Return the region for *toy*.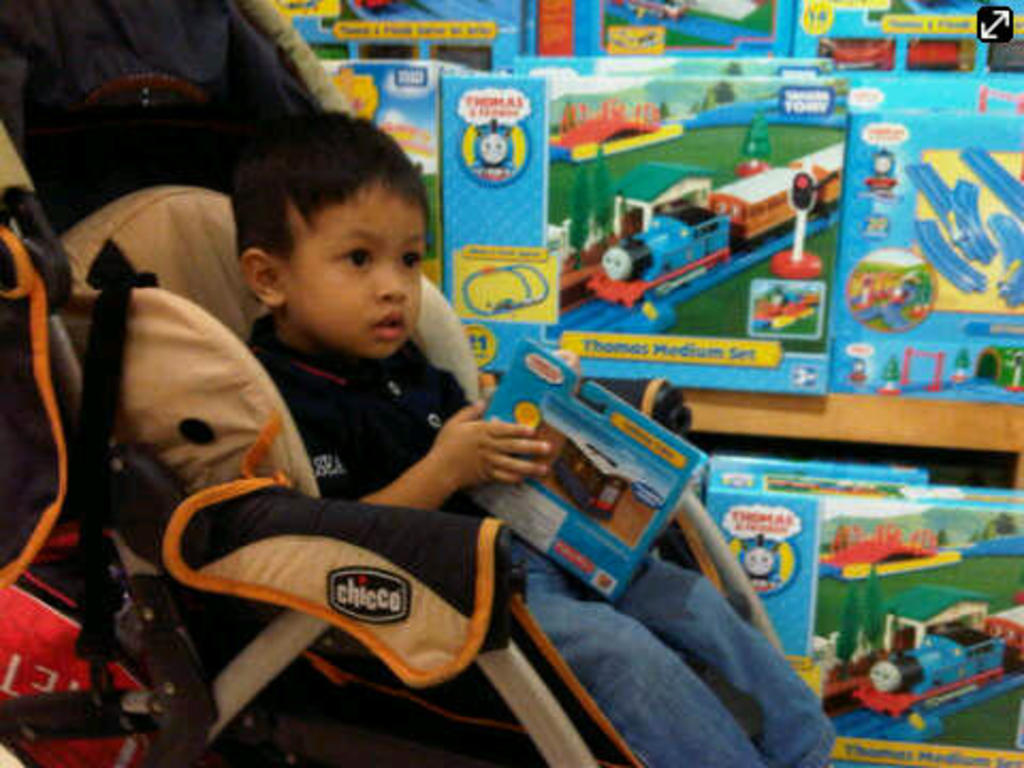
bbox(747, 282, 817, 331).
